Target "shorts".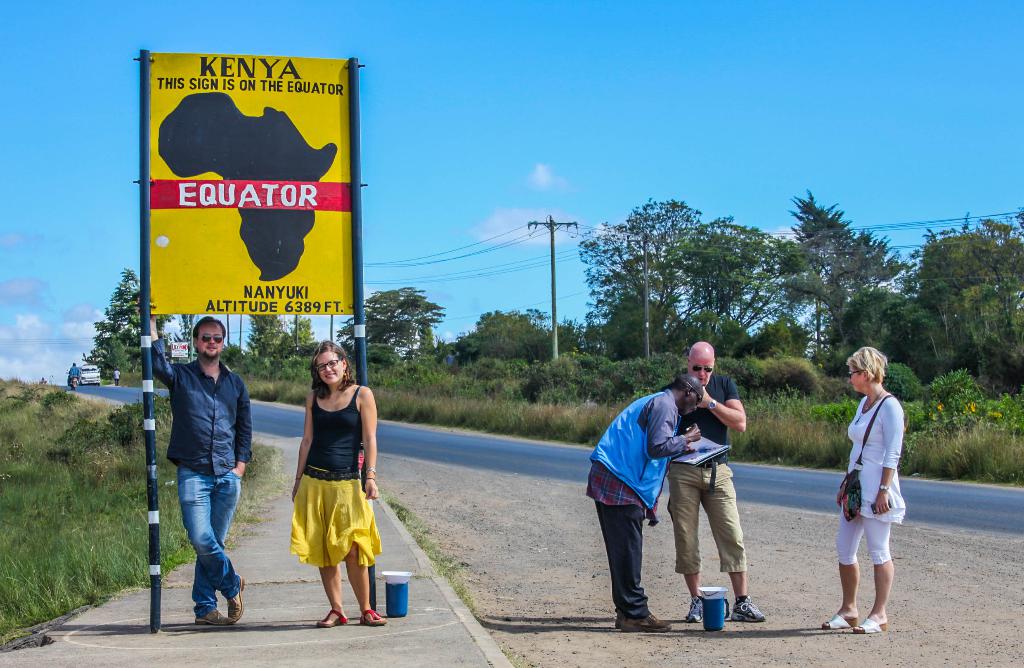
Target region: box(666, 459, 750, 572).
